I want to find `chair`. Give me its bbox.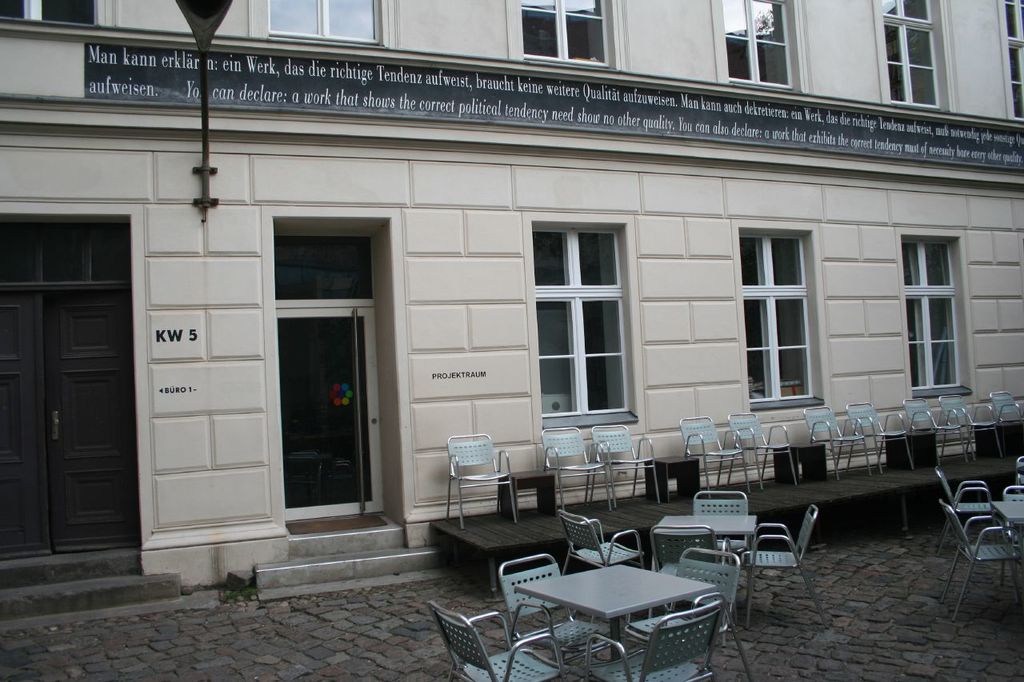
[800,405,871,481].
